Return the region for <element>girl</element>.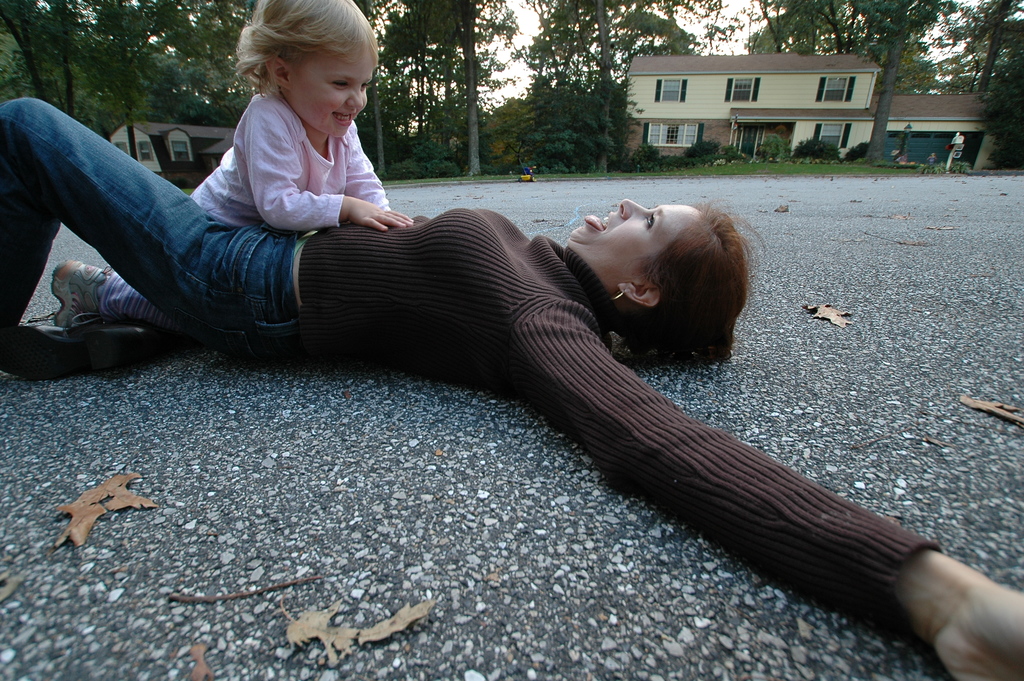
BBox(48, 0, 414, 352).
